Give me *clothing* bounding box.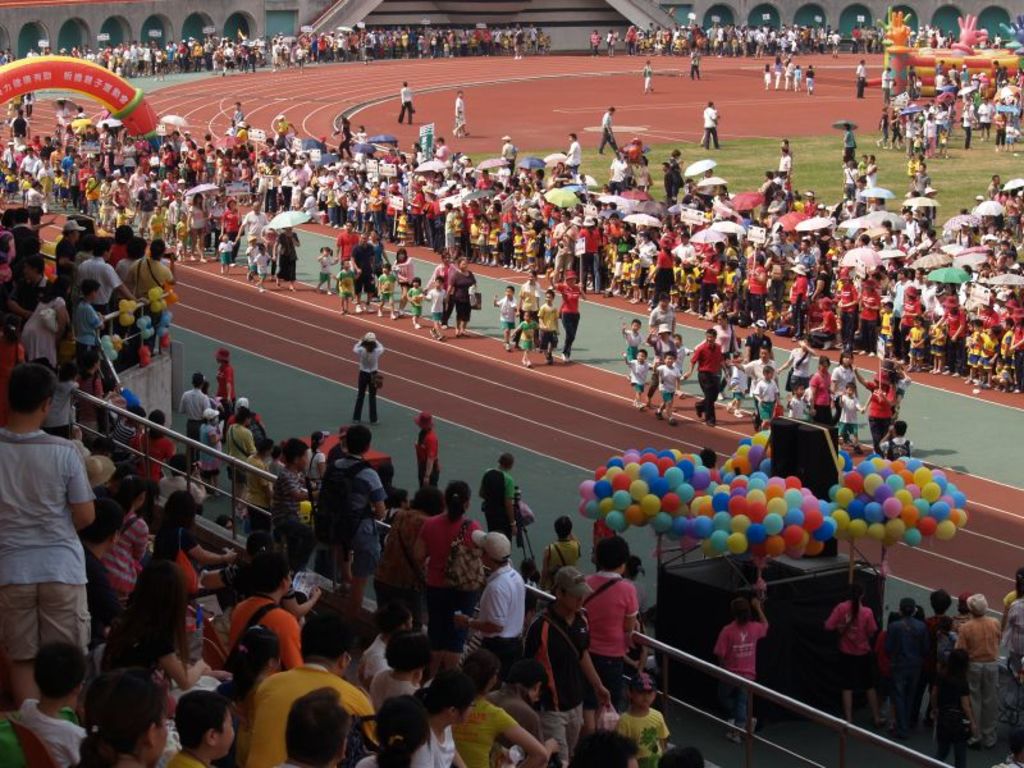
rect(319, 454, 389, 571).
